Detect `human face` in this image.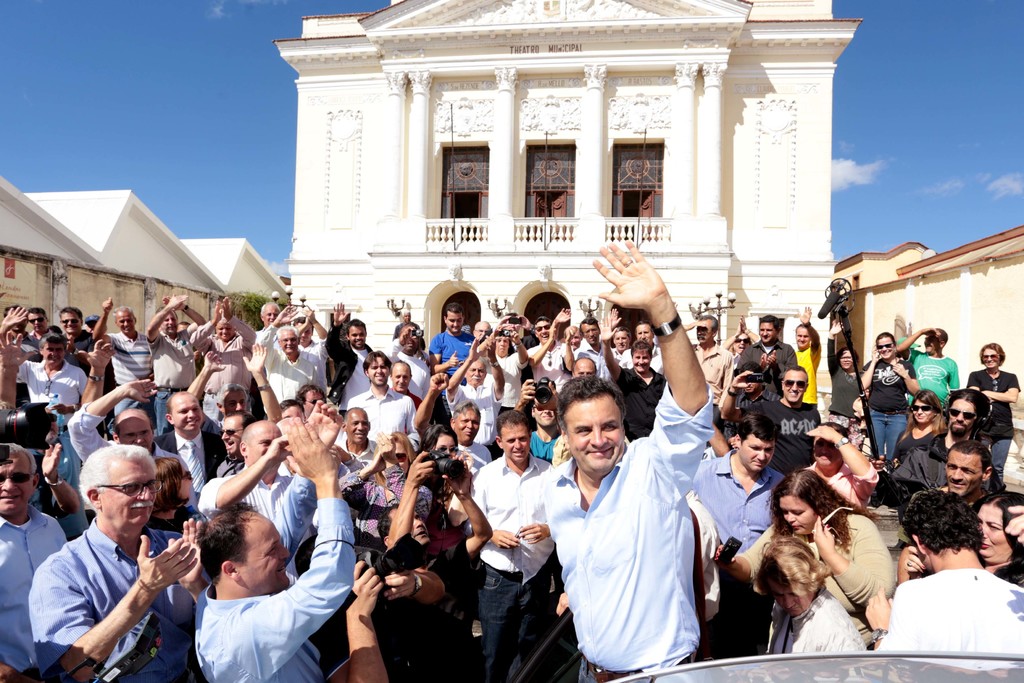
Detection: x1=476 y1=323 x2=489 y2=342.
